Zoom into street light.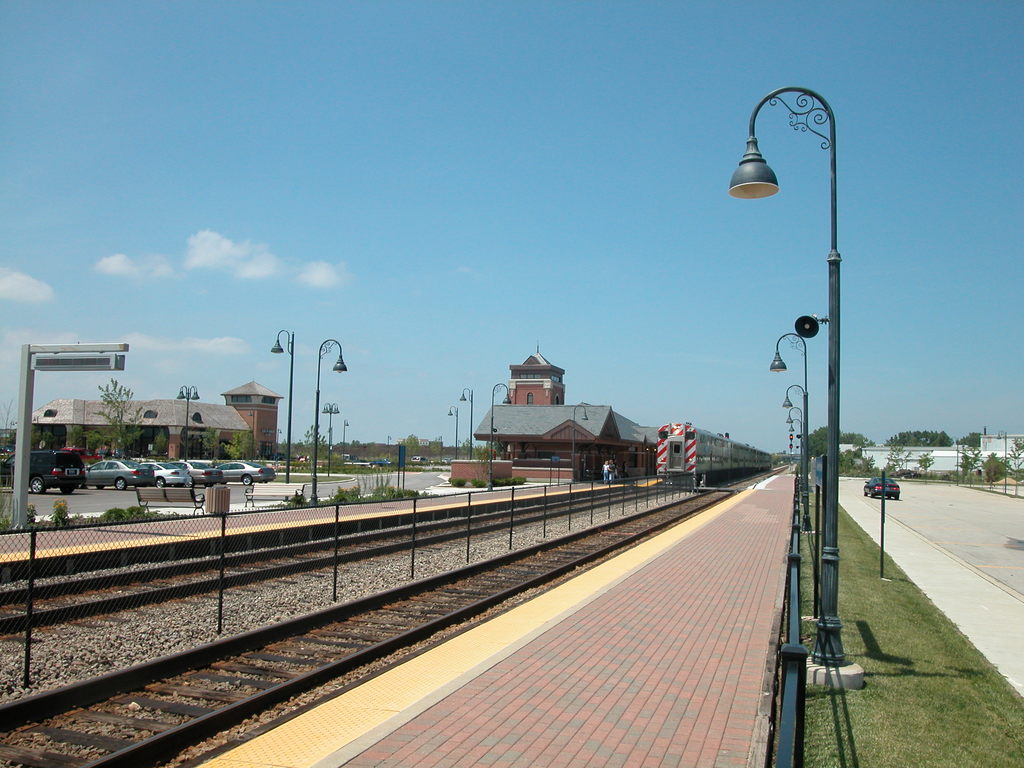
Zoom target: {"left": 456, "top": 384, "right": 476, "bottom": 463}.
